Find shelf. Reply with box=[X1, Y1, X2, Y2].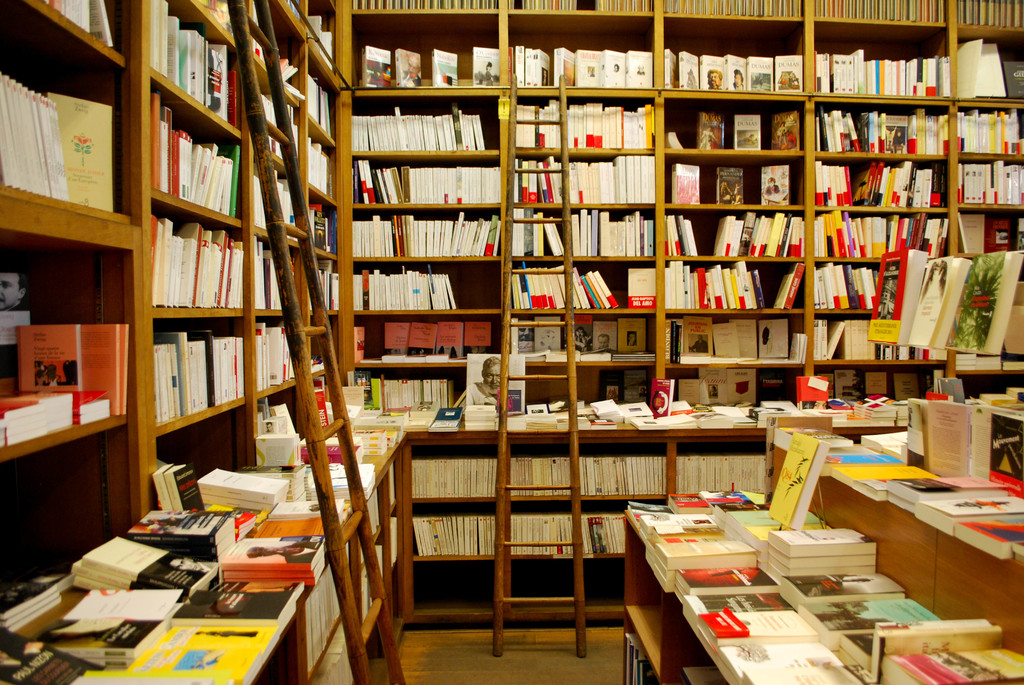
box=[503, 366, 663, 416].
